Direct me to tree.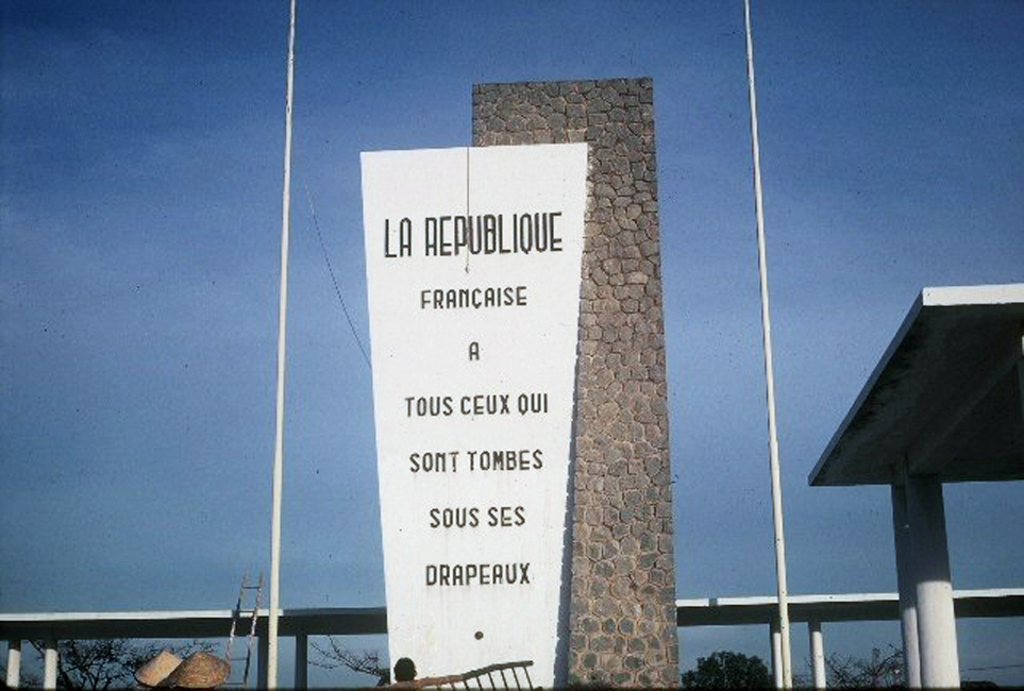
Direction: crop(303, 630, 385, 682).
